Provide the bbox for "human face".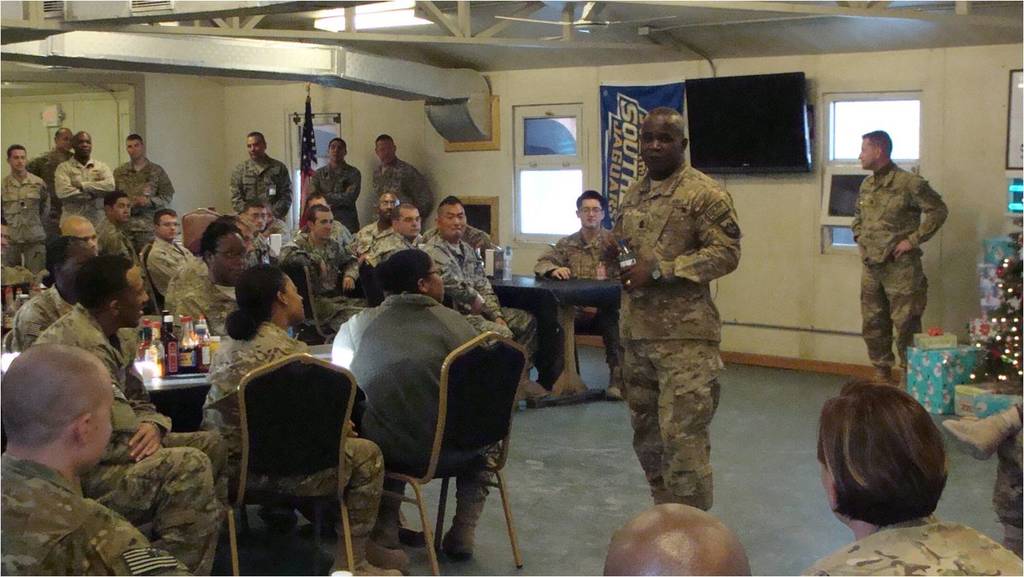
(left=575, top=192, right=603, bottom=228).
